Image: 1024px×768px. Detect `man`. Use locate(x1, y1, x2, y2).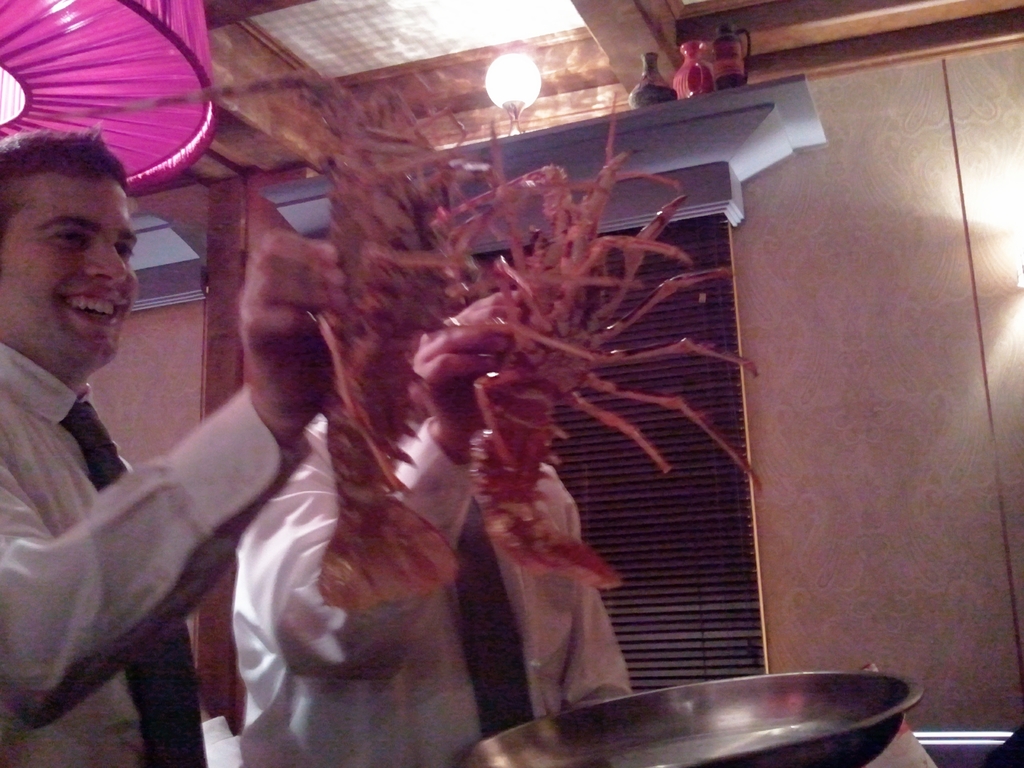
locate(0, 150, 298, 761).
